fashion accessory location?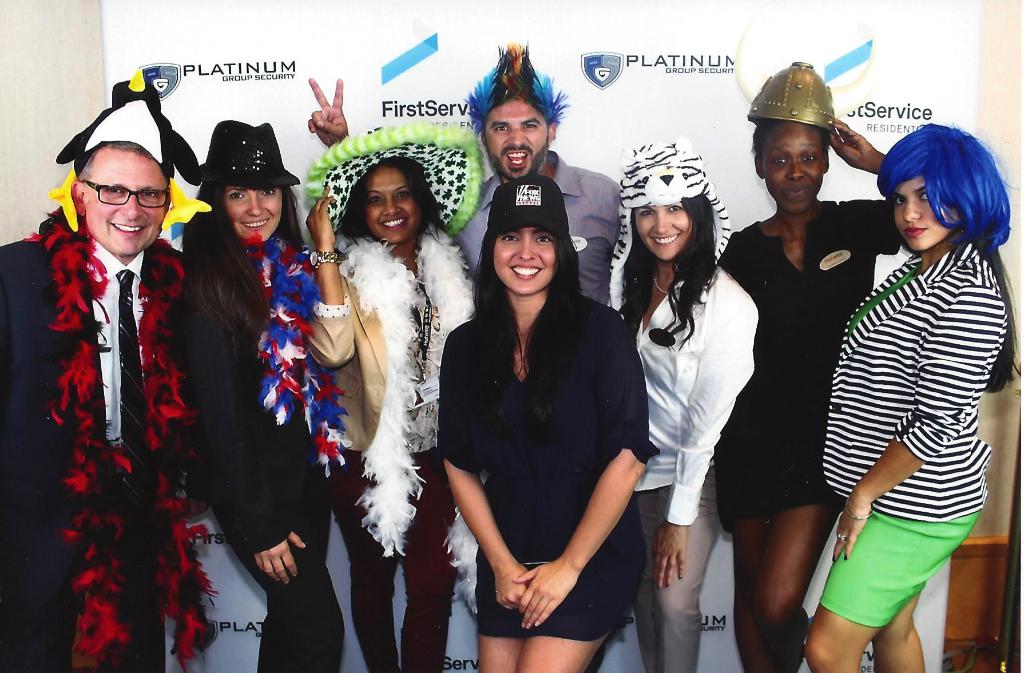
<box>484,177,571,241</box>
